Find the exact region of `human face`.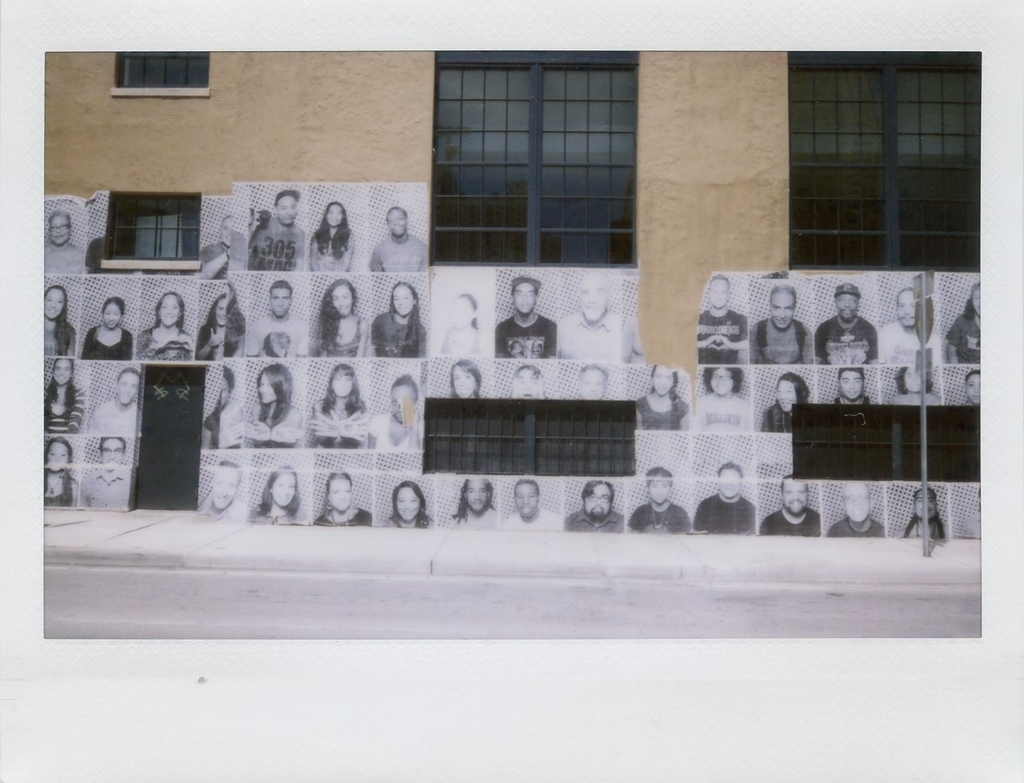
Exact region: rect(106, 303, 120, 329).
